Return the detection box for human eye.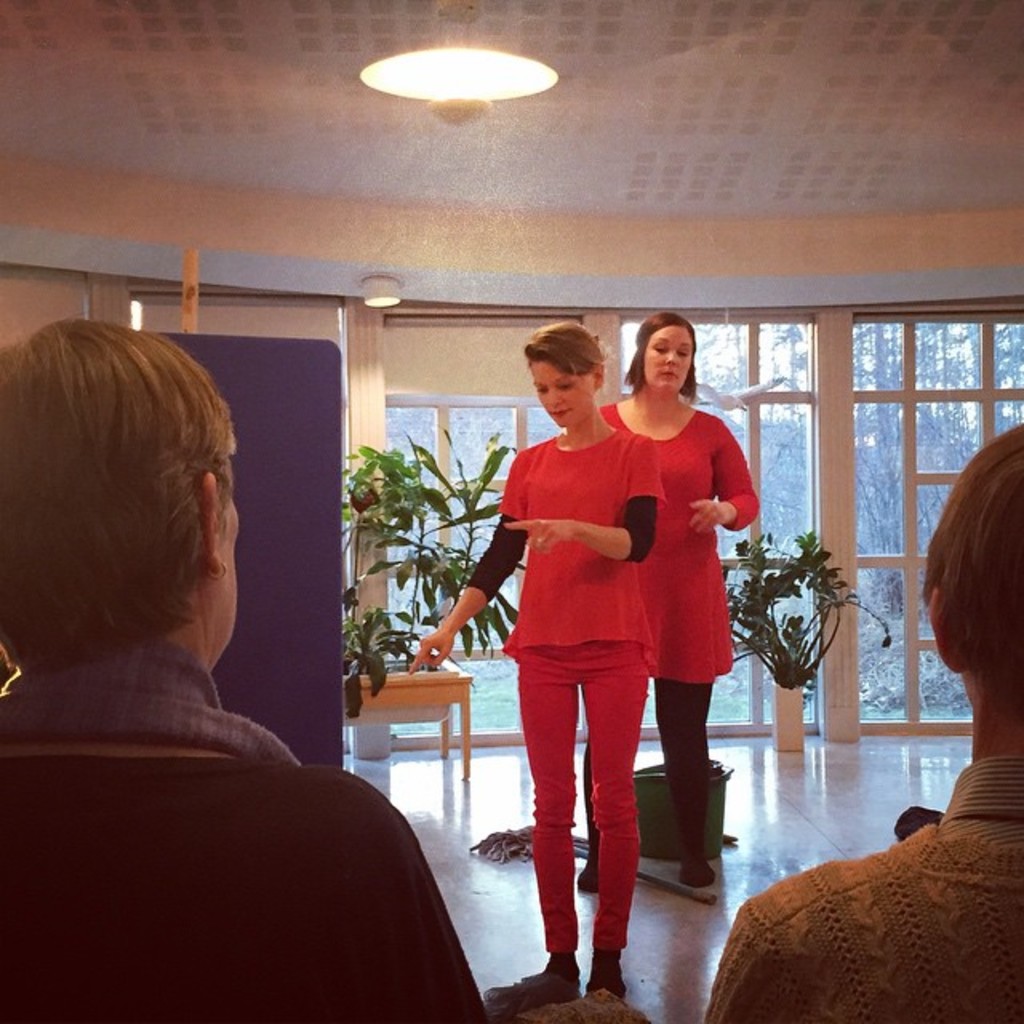
(left=554, top=379, right=573, bottom=392).
